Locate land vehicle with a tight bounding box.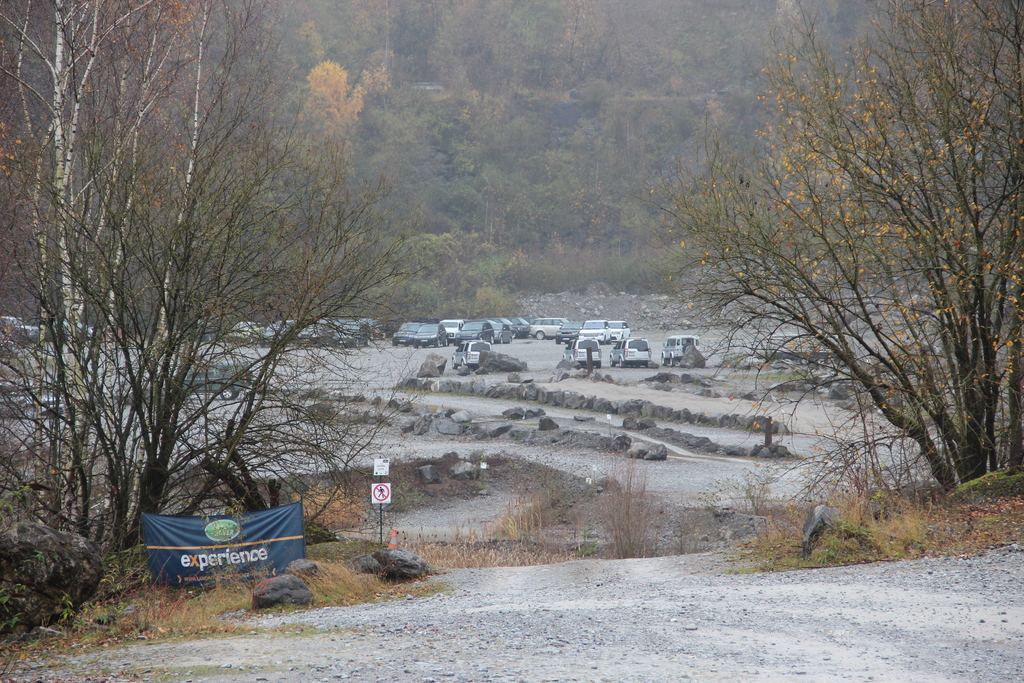
select_region(508, 316, 531, 324).
